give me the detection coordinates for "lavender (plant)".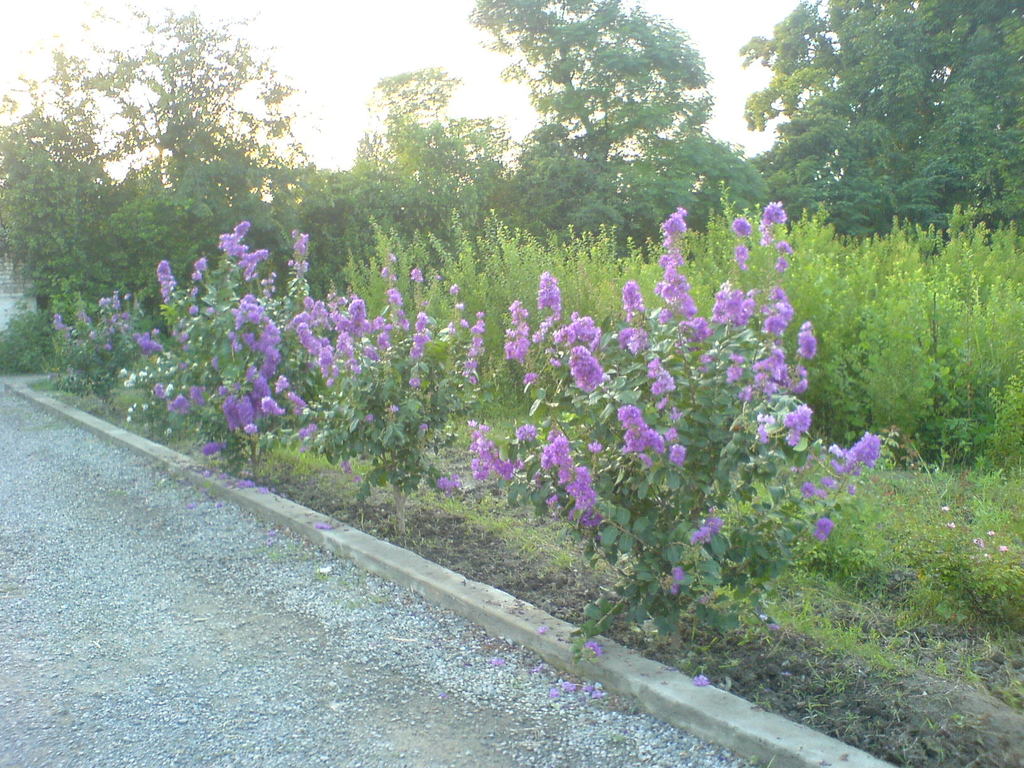
bbox=[191, 257, 209, 279].
